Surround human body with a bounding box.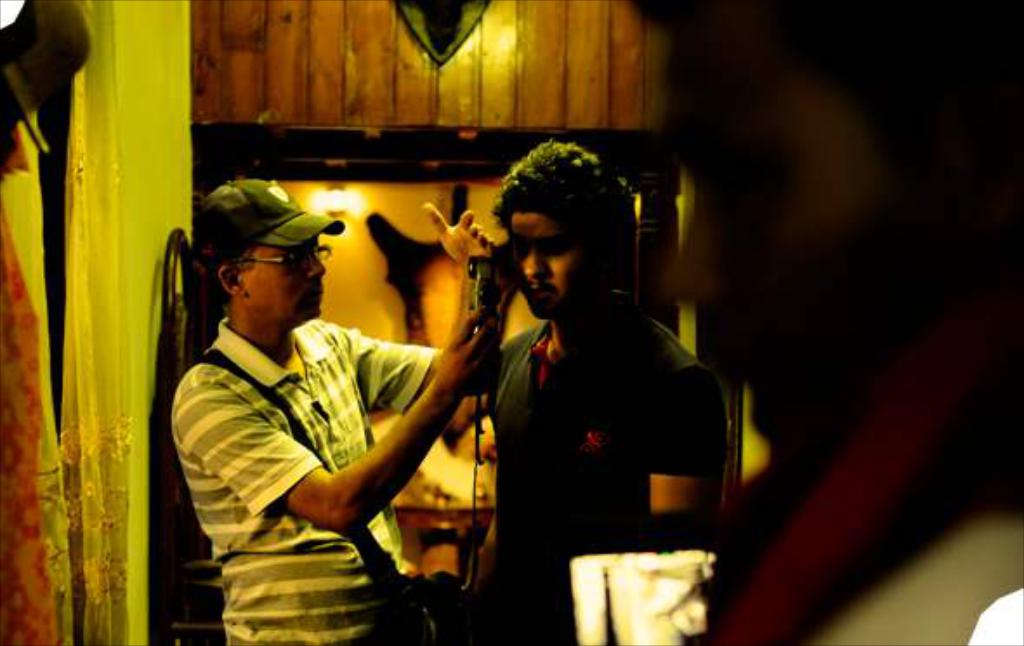
[479,137,738,644].
